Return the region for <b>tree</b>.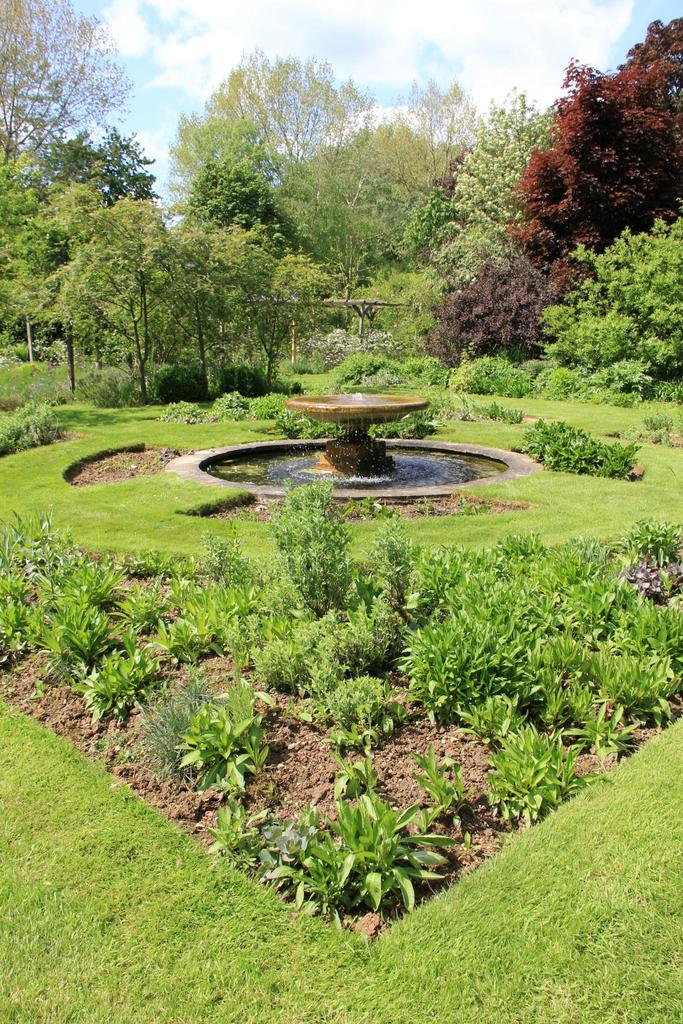
{"x1": 173, "y1": 105, "x2": 313, "y2": 244}.
